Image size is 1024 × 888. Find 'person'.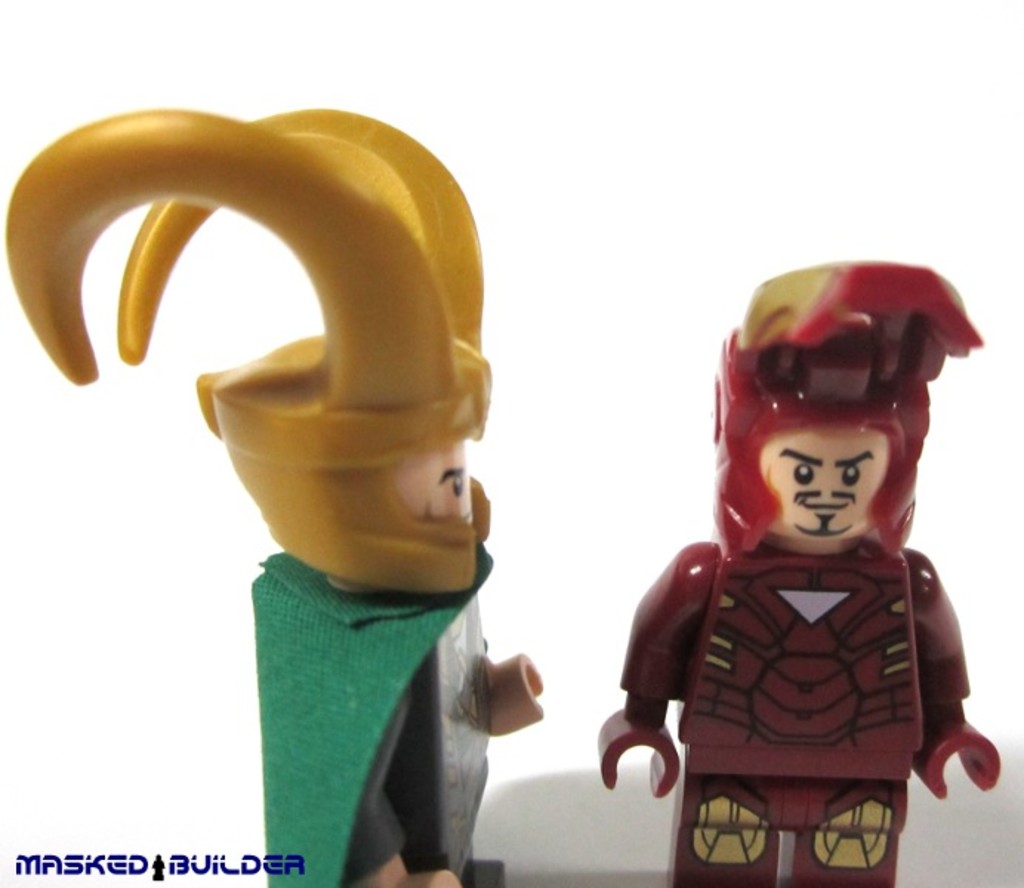
bbox=(616, 216, 1002, 887).
